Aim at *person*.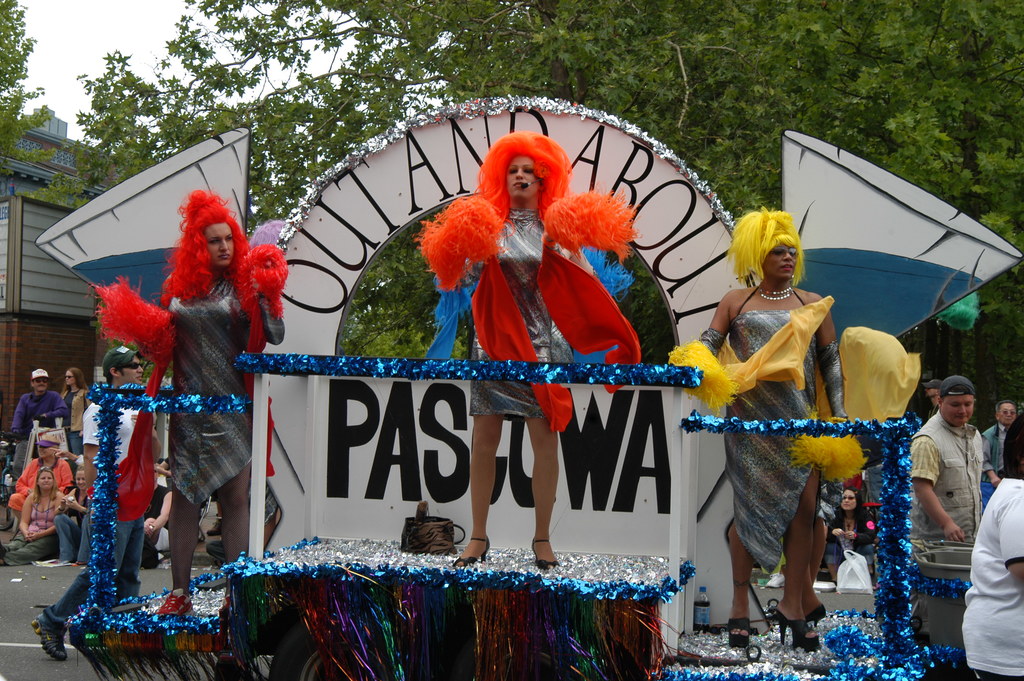
Aimed at pyautogui.locateOnScreen(0, 469, 64, 566).
